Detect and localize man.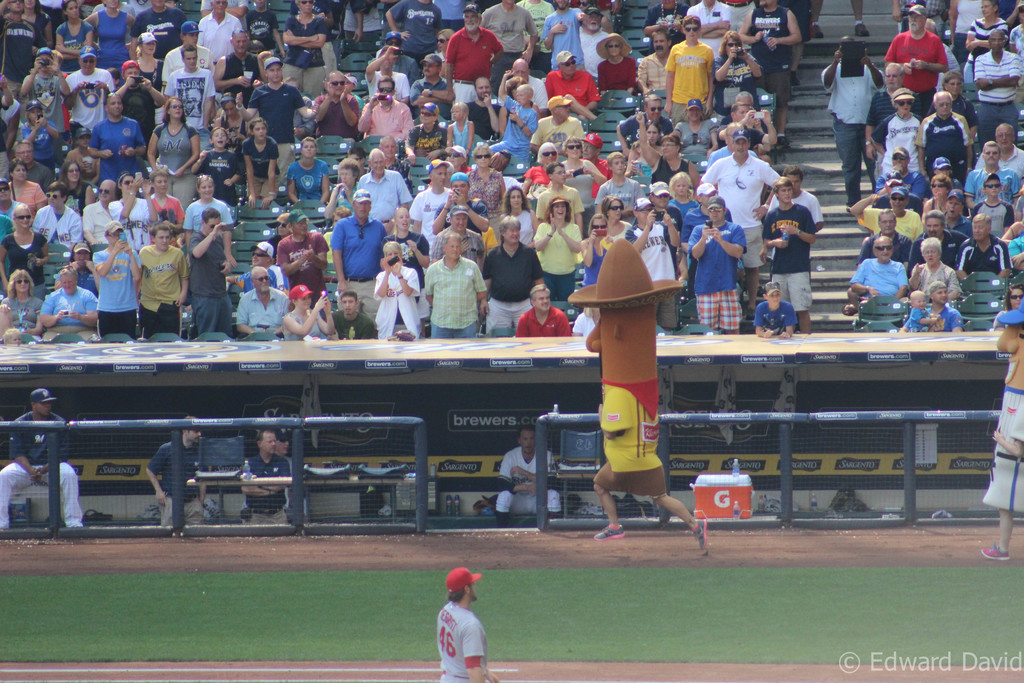
Localized at detection(60, 45, 115, 147).
